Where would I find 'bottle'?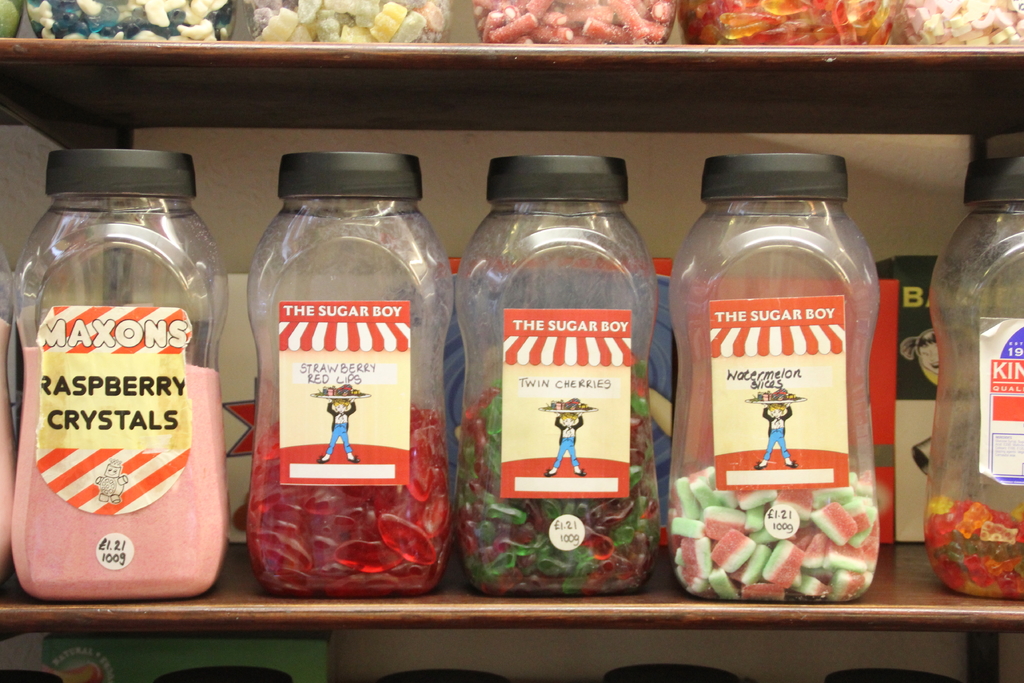
At 689:0:892:63.
